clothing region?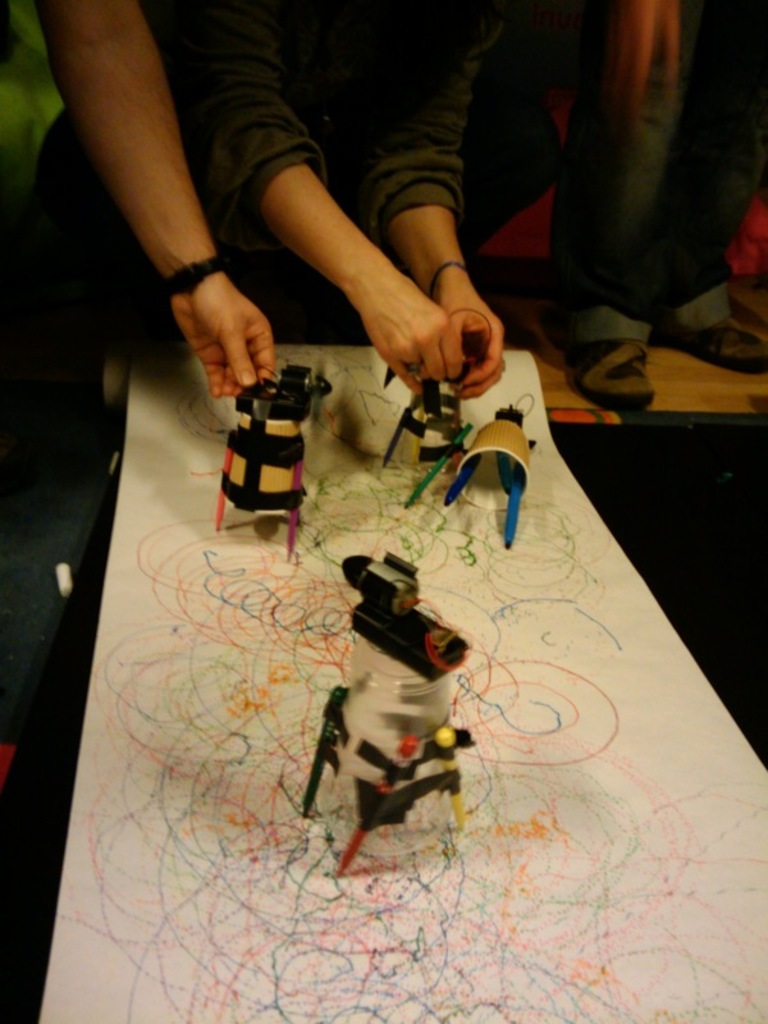
[26, 0, 484, 356]
